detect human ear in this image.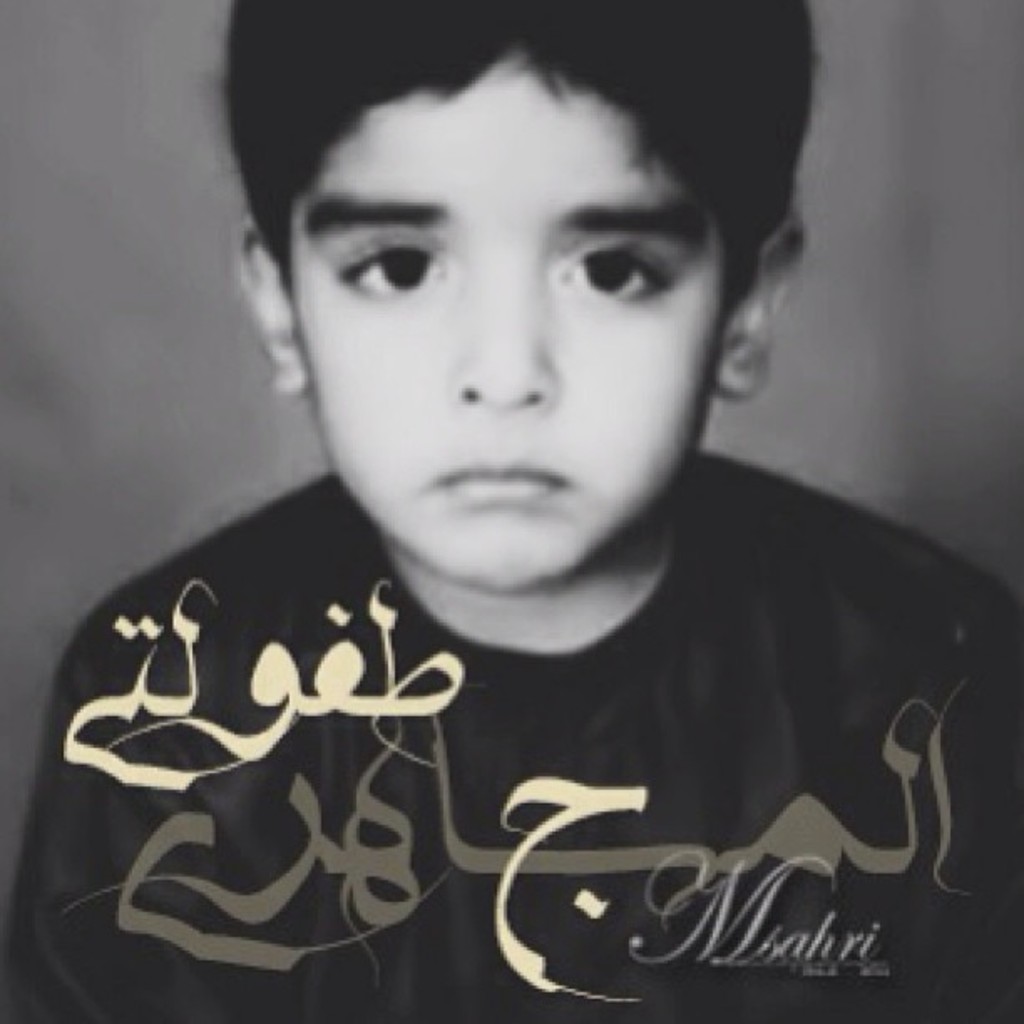
Detection: bbox=(714, 218, 813, 400).
